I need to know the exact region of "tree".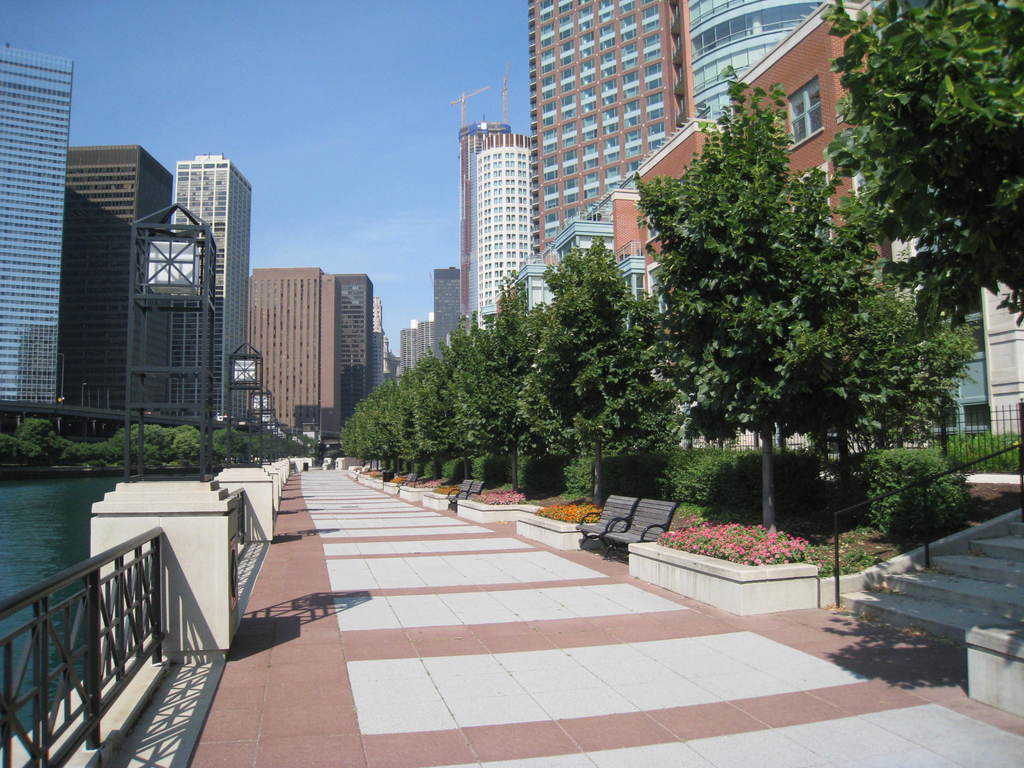
Region: bbox(355, 401, 378, 468).
